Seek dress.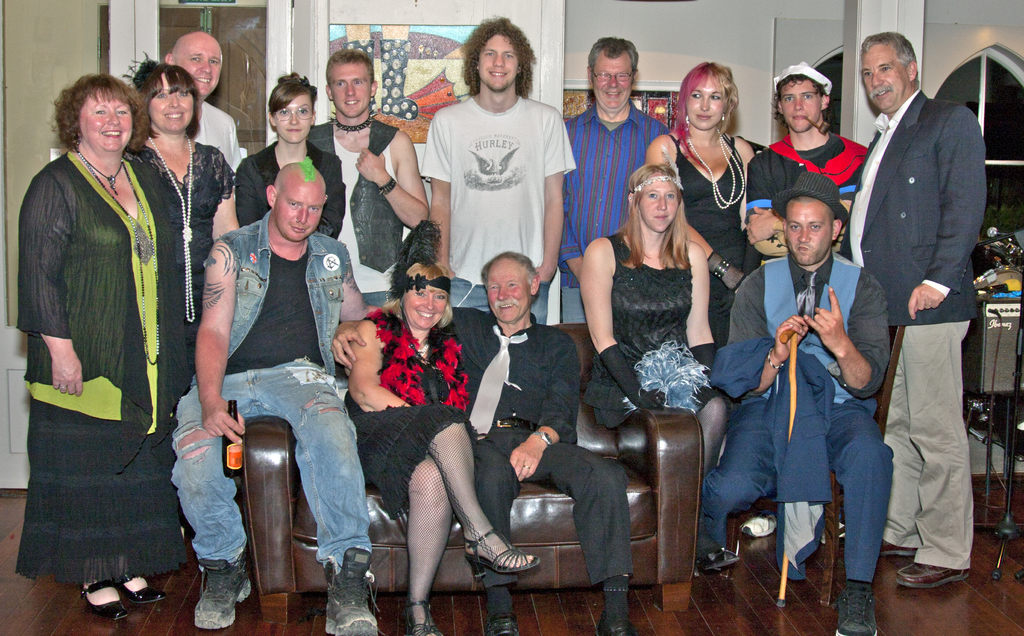
left=582, top=235, right=732, bottom=433.
